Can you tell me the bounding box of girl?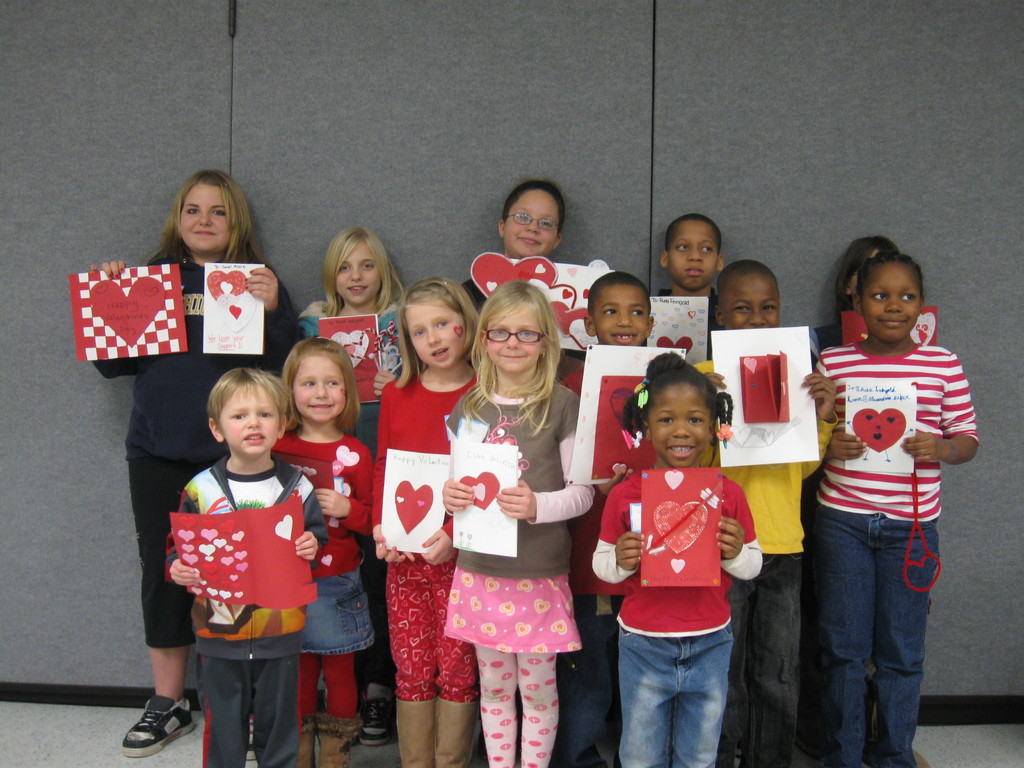
bbox=[445, 282, 594, 767].
